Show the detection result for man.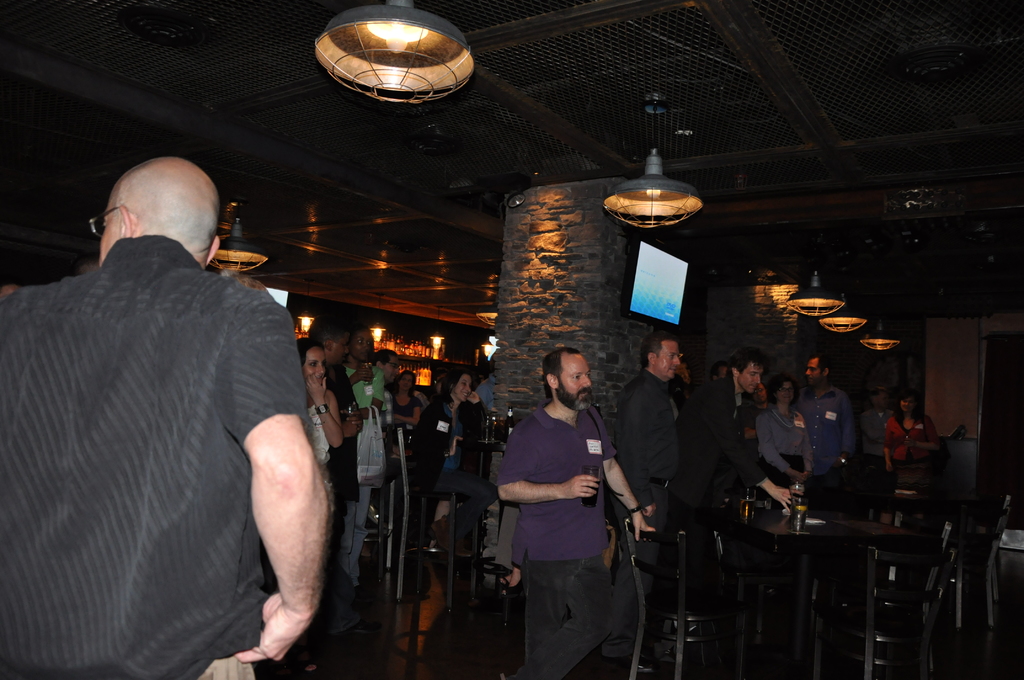
{"x1": 858, "y1": 386, "x2": 898, "y2": 479}.
